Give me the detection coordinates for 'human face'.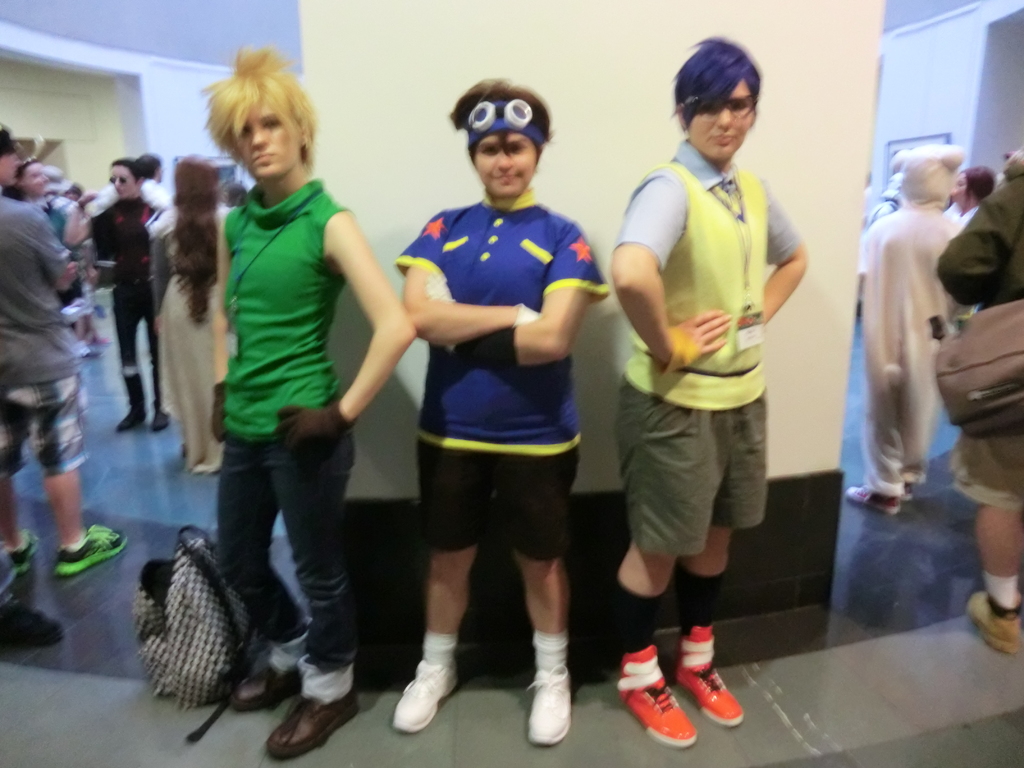
locate(108, 167, 134, 196).
